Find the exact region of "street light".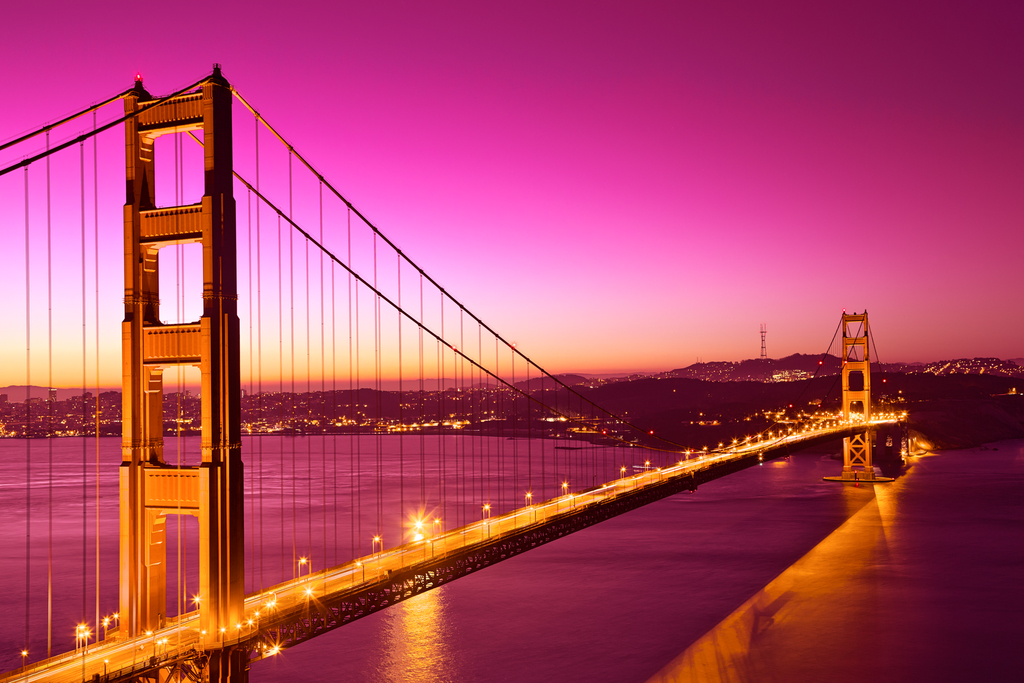
Exact region: 255 608 263 619.
